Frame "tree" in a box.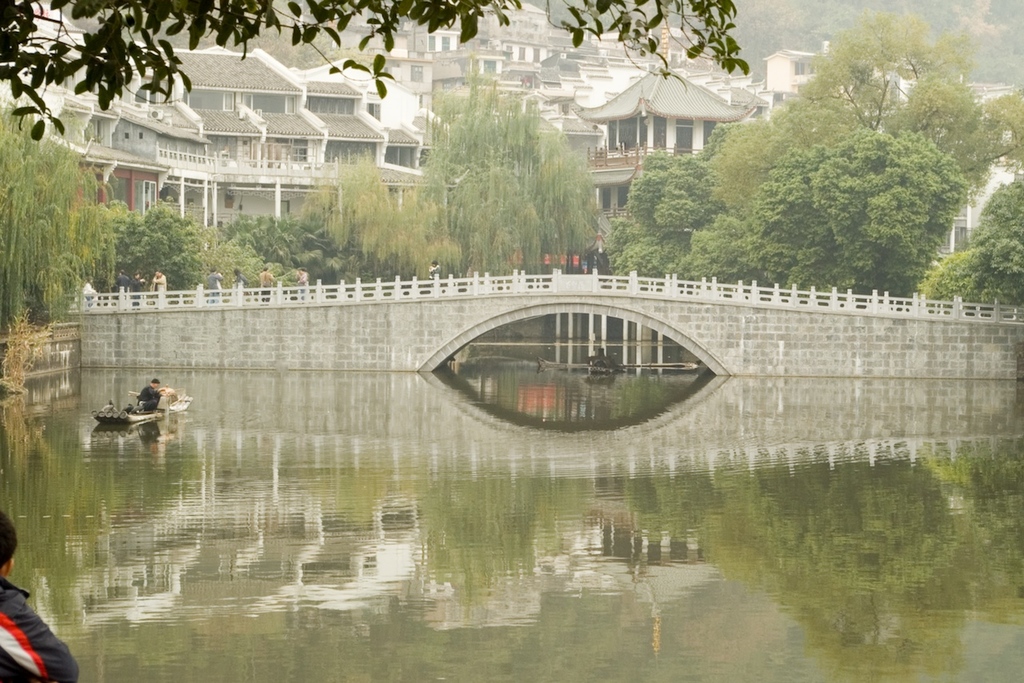
[94, 172, 207, 294].
